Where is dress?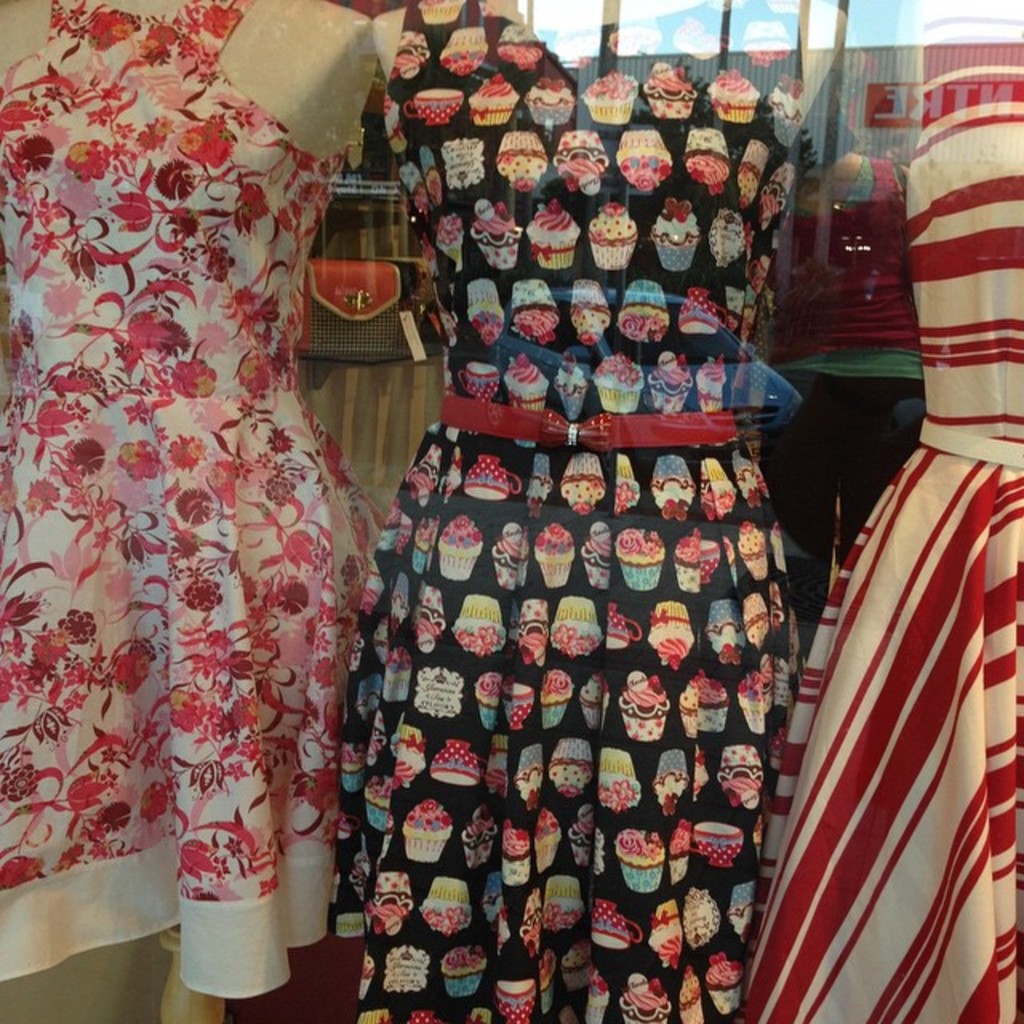
<region>333, 0, 803, 1022</region>.
